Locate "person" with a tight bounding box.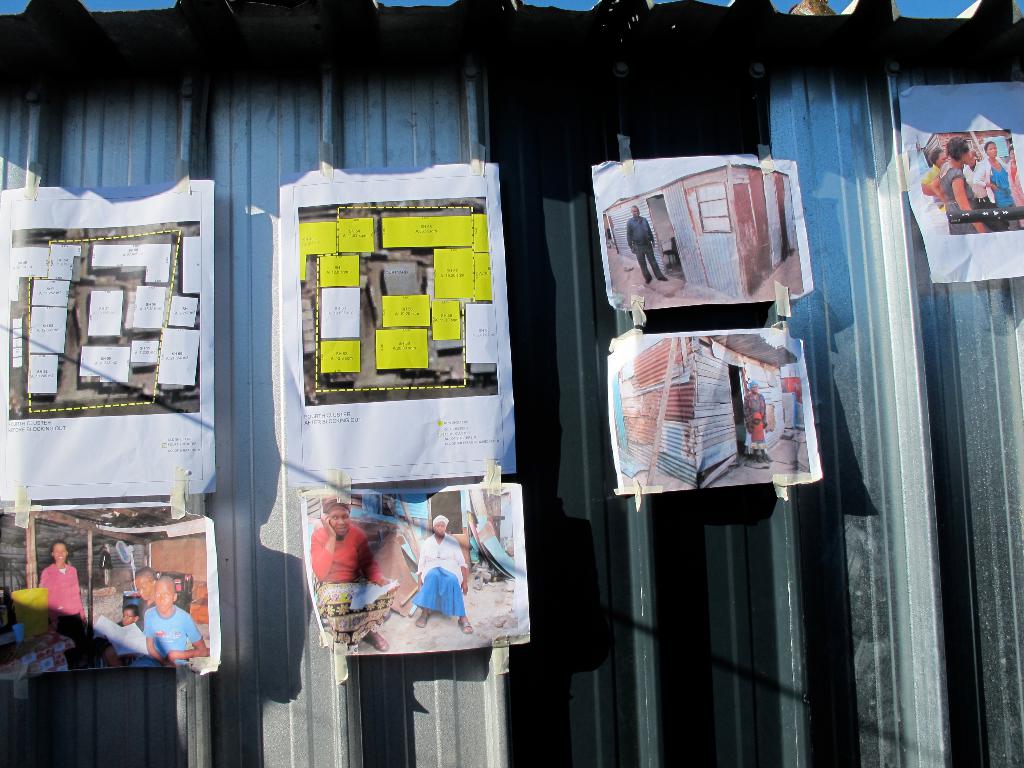
region(630, 207, 666, 284).
